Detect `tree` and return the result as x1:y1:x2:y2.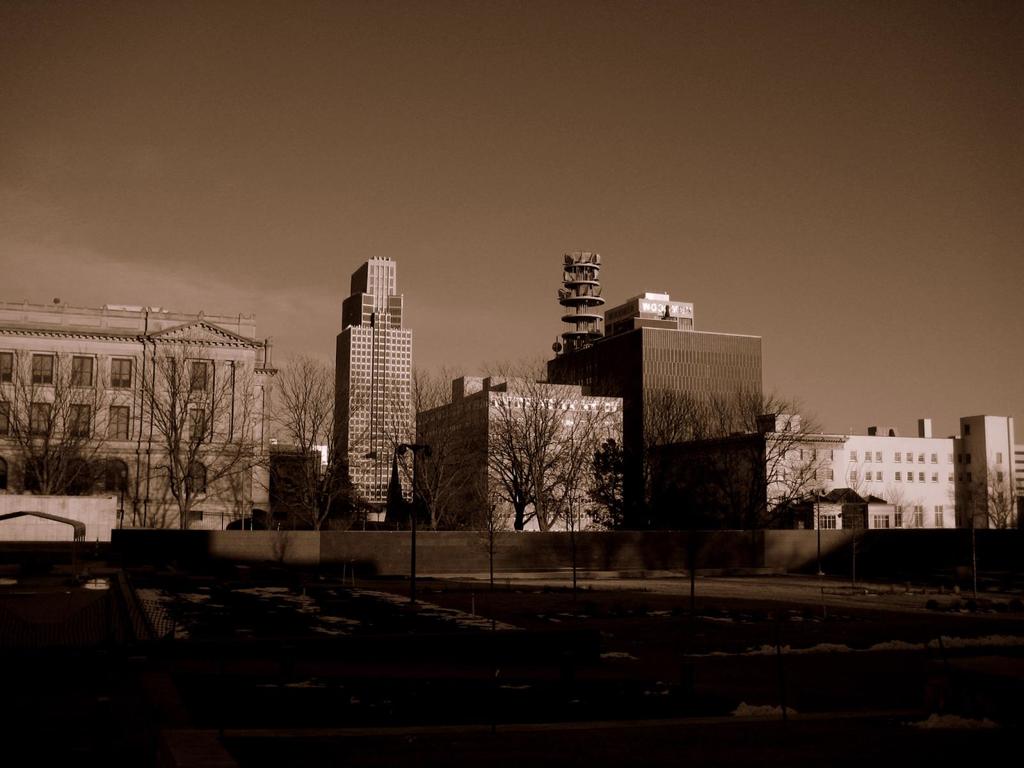
438:364:625:532.
